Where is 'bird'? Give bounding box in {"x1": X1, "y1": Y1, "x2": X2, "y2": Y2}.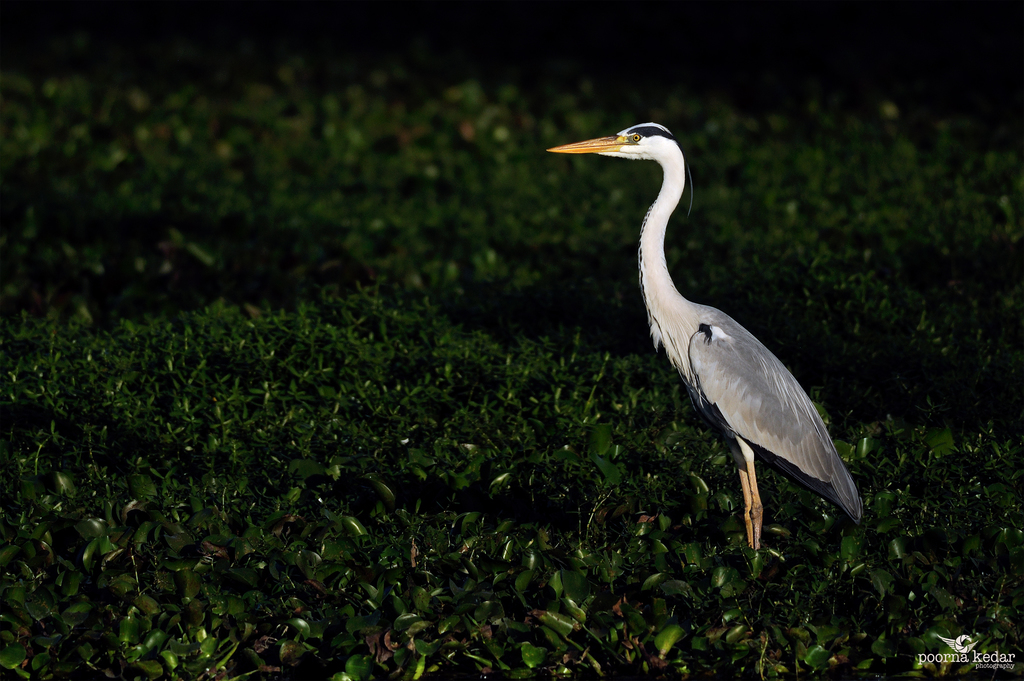
{"x1": 564, "y1": 127, "x2": 872, "y2": 582}.
